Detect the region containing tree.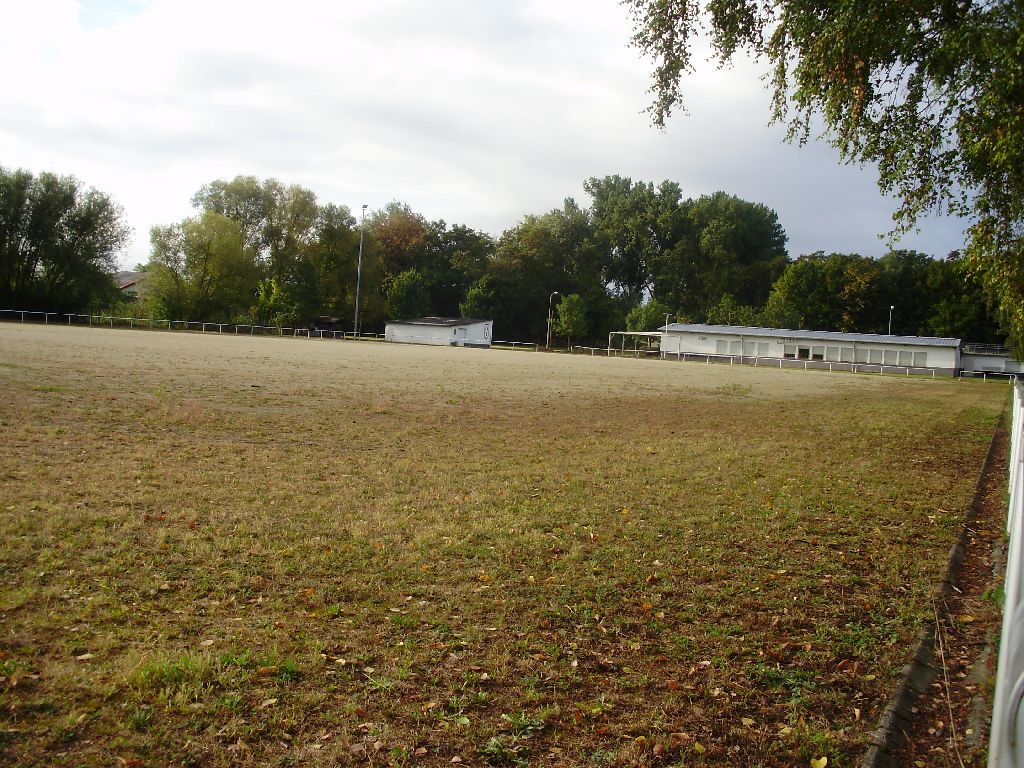
[x1=772, y1=258, x2=825, y2=334].
